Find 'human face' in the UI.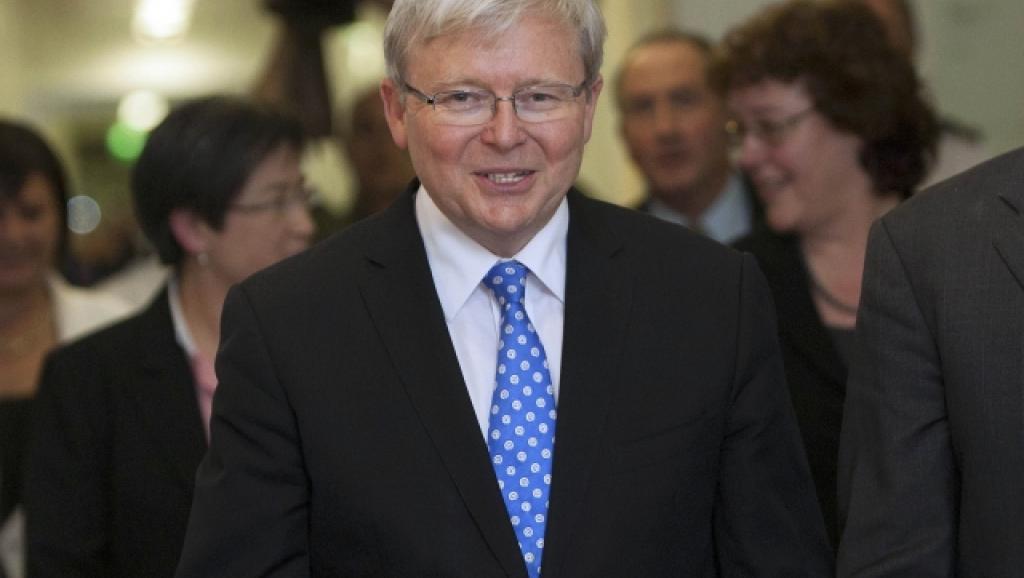
UI element at 205/149/316/285.
